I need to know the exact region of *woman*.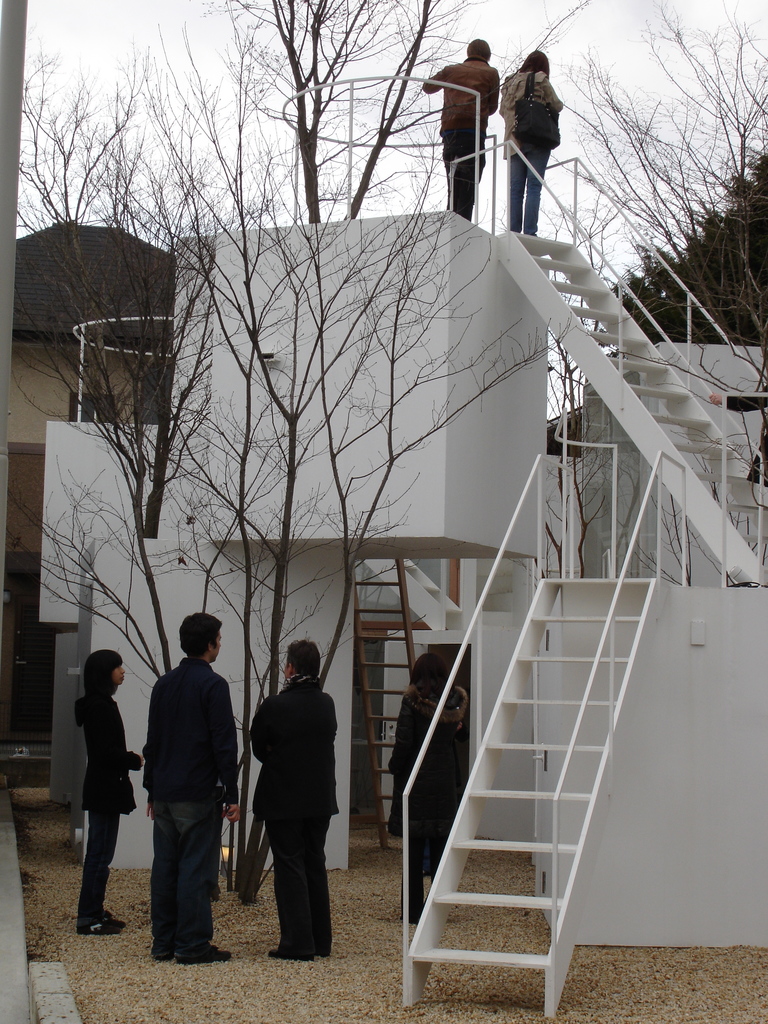
Region: (72, 645, 140, 931).
